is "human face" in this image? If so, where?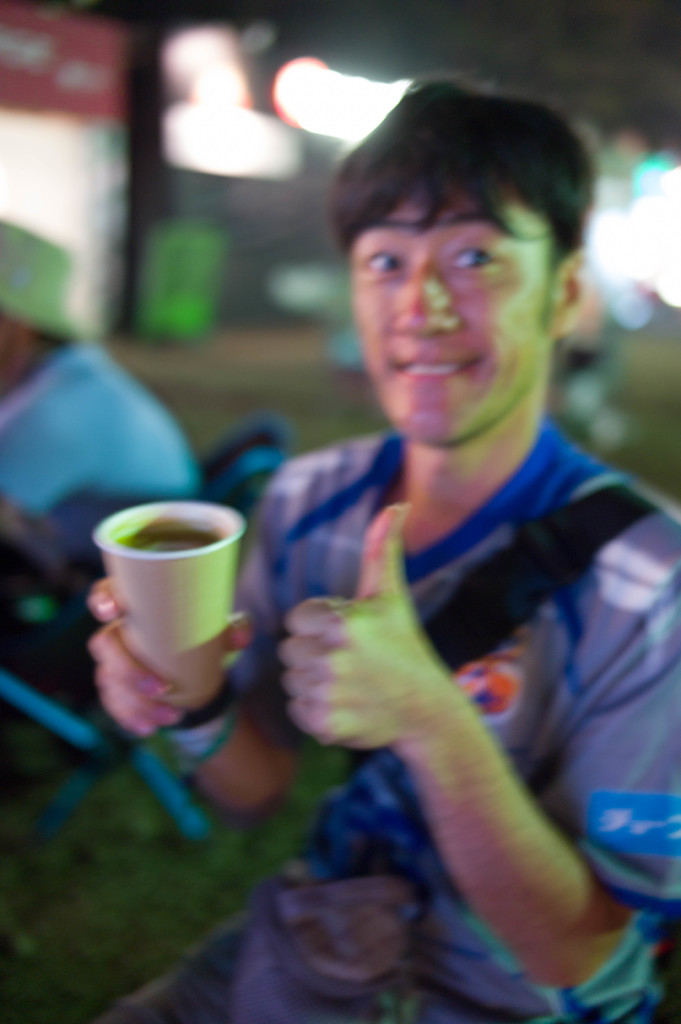
Yes, at (left=350, top=182, right=552, bottom=449).
